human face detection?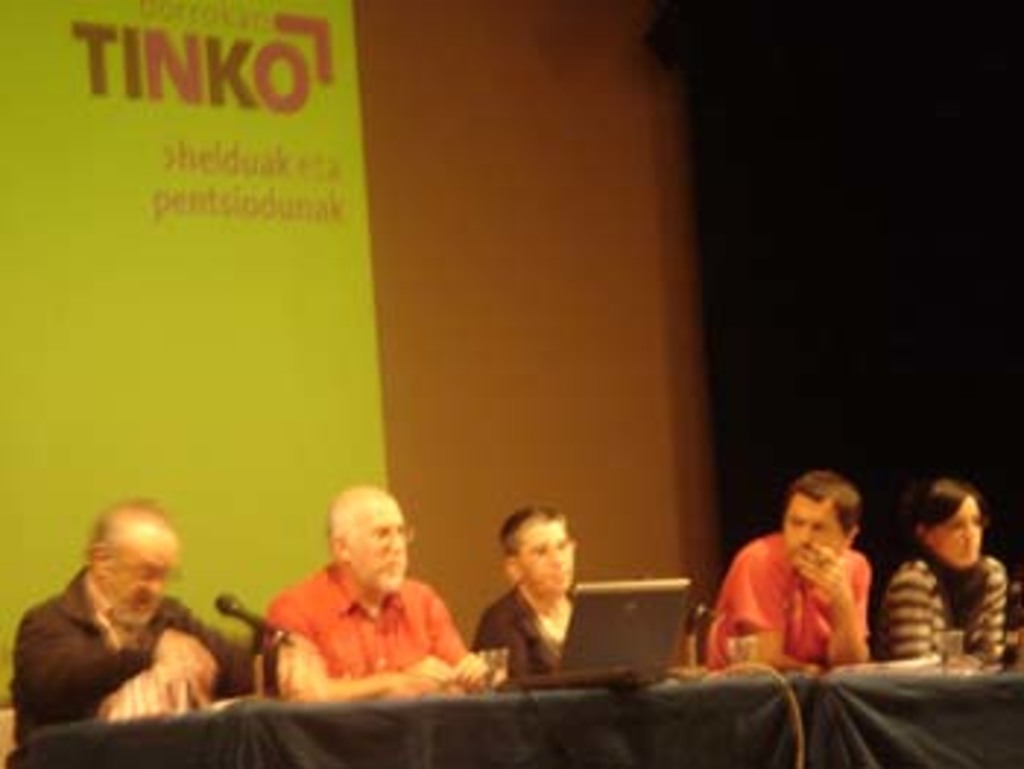
[left=781, top=491, right=843, bottom=567]
